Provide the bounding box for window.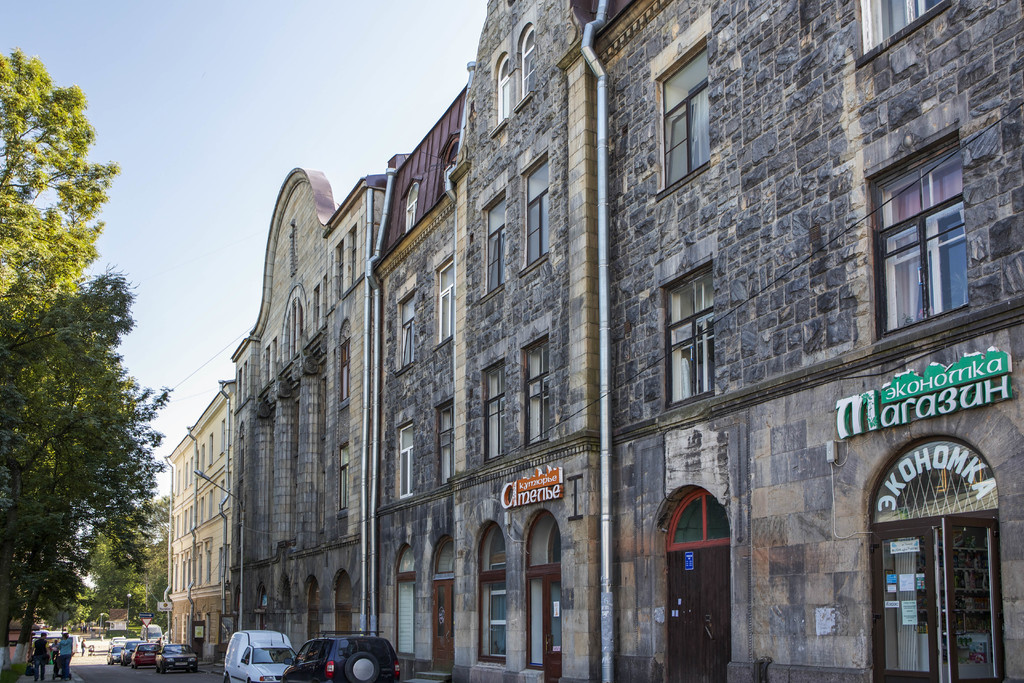
Rect(520, 160, 550, 273).
